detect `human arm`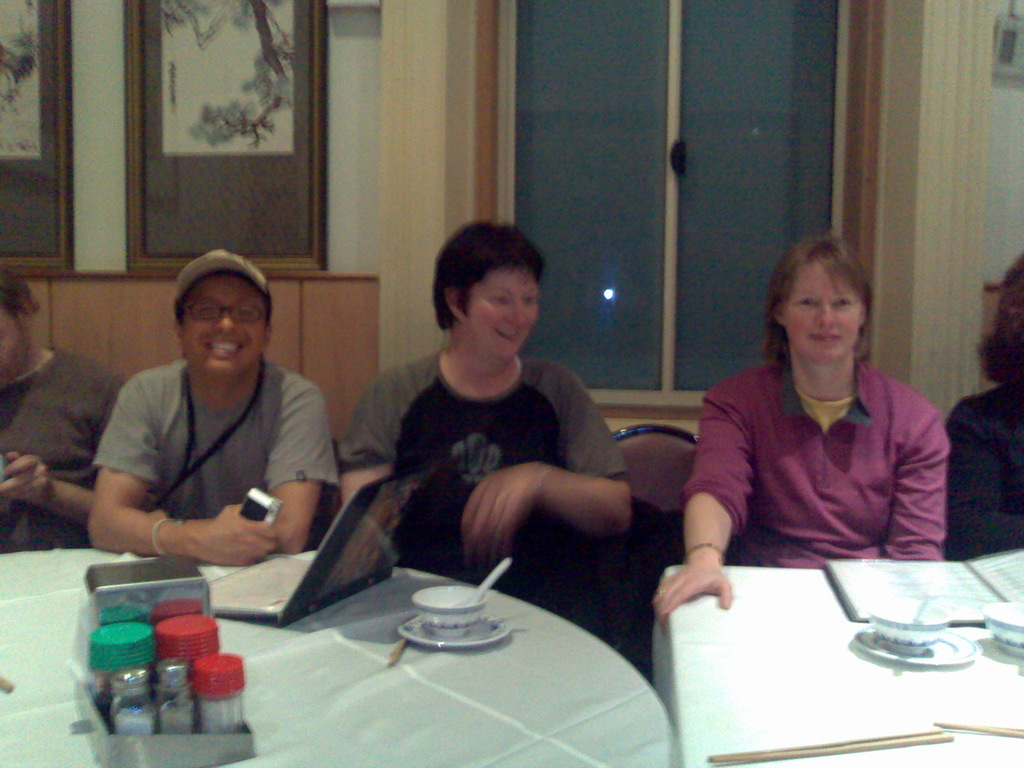
<region>944, 396, 1023, 558</region>
